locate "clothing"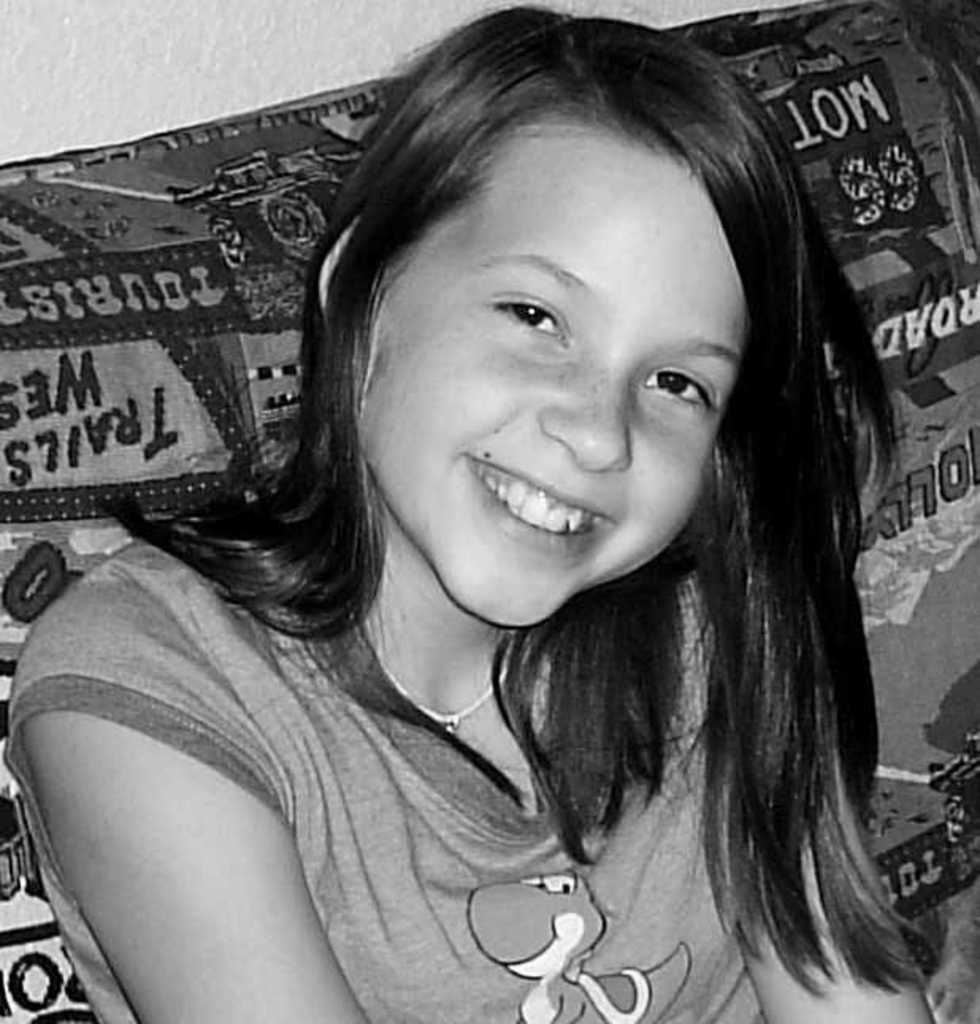
(29,485,836,1000)
